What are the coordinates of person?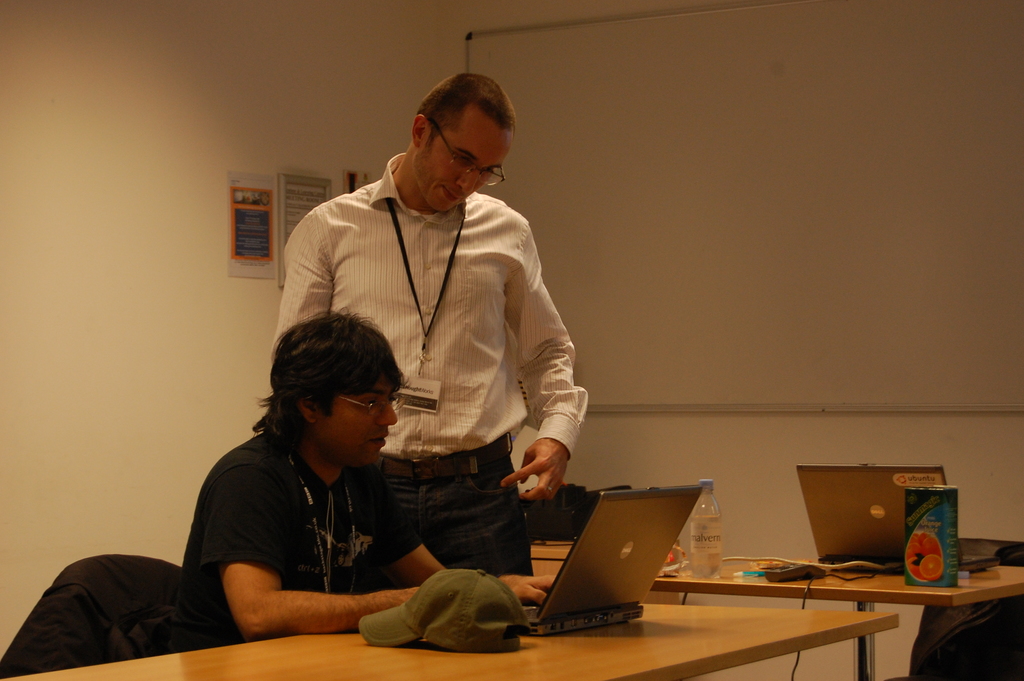
bbox=[271, 66, 588, 600].
